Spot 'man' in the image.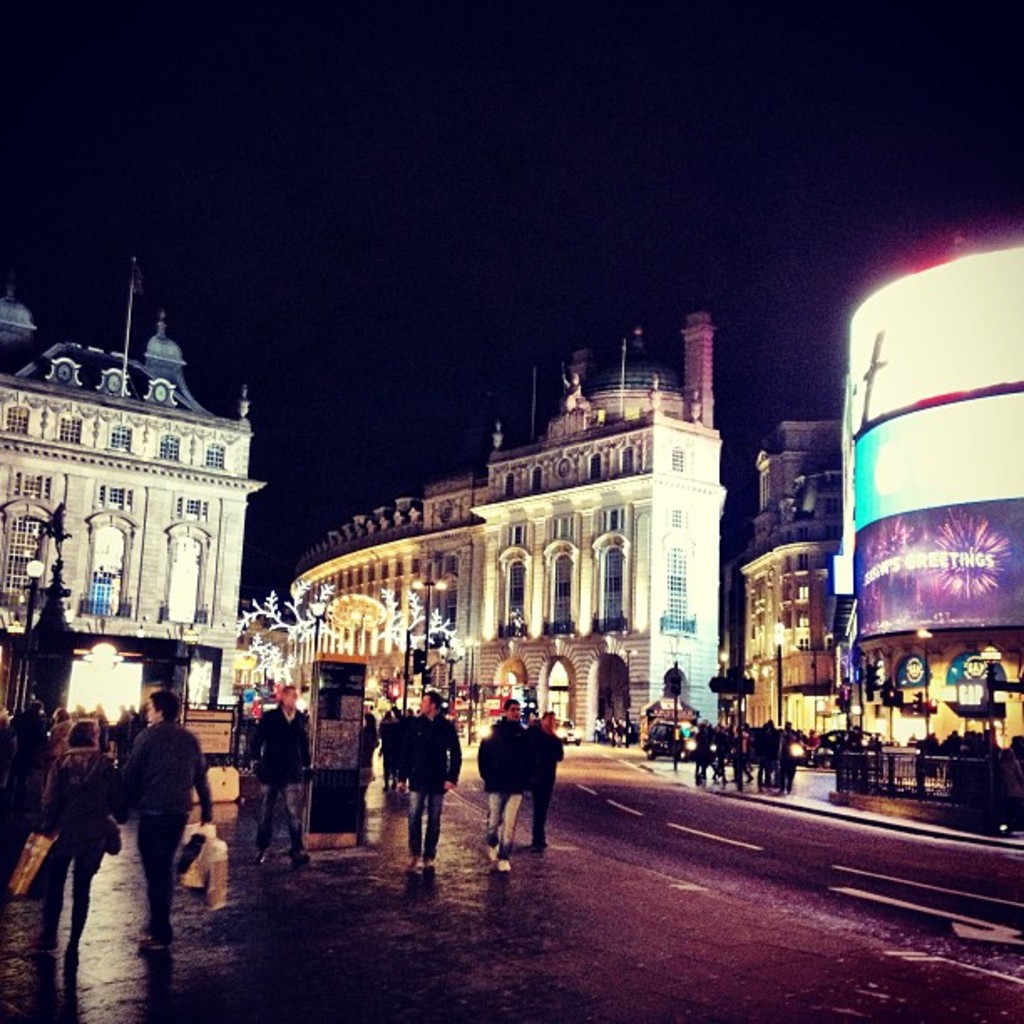
'man' found at <box>398,691,460,868</box>.
